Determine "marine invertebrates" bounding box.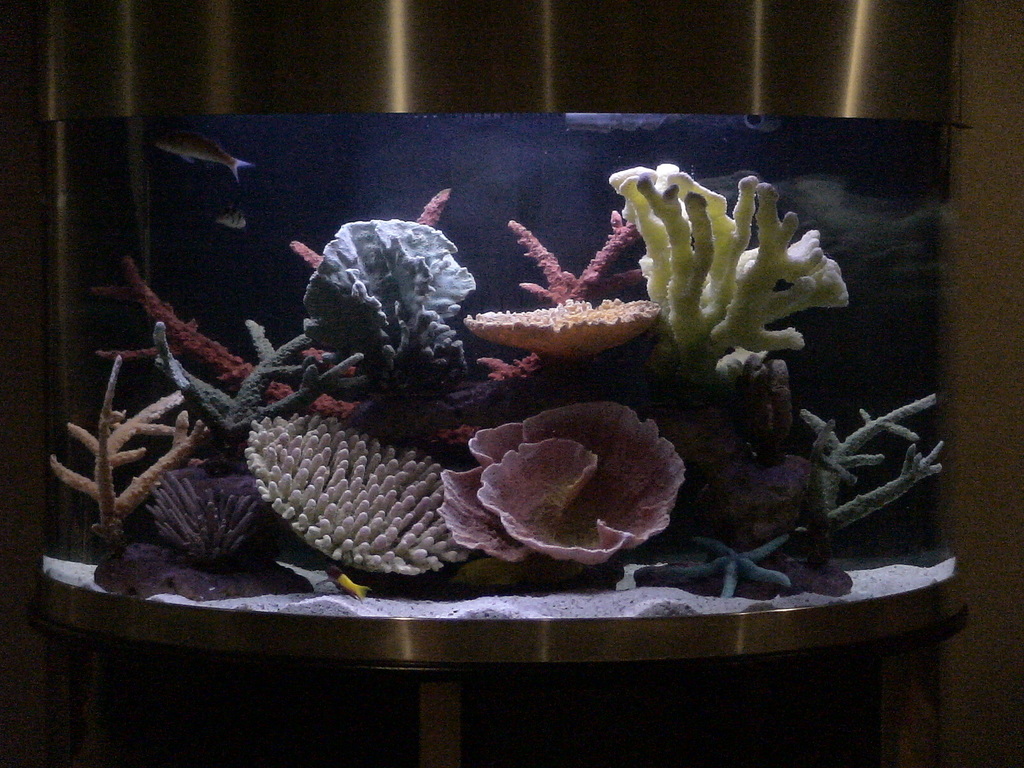
Determined: crop(44, 342, 233, 554).
